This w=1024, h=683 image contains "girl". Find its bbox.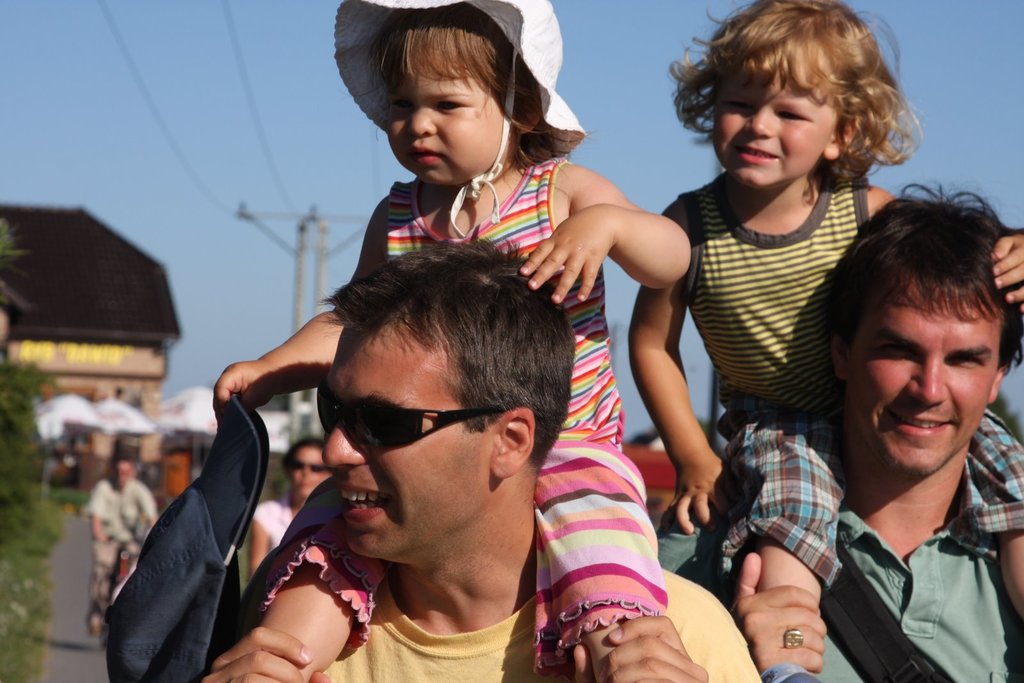
l=630, t=0, r=1023, b=682.
